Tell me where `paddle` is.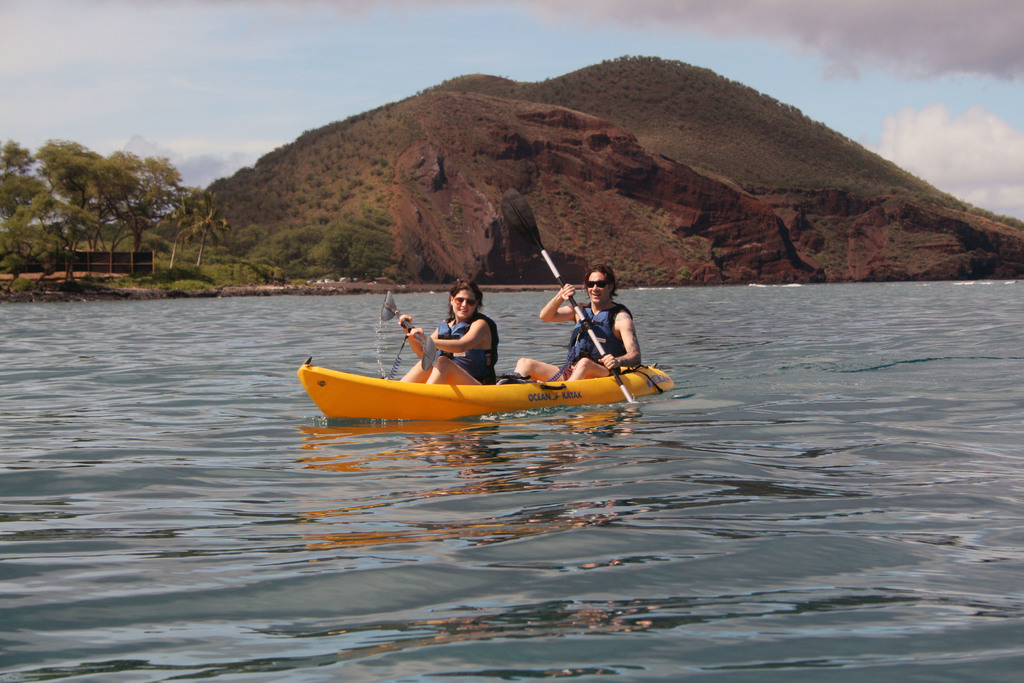
`paddle` is at (501, 187, 630, 405).
